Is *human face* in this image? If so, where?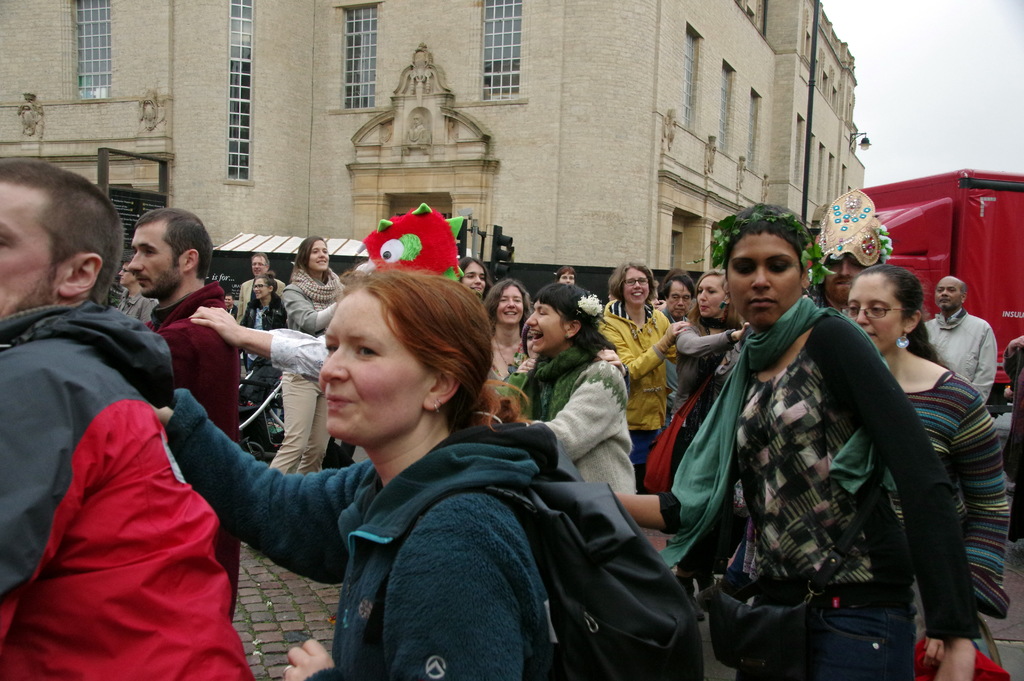
Yes, at {"left": 623, "top": 268, "right": 650, "bottom": 306}.
